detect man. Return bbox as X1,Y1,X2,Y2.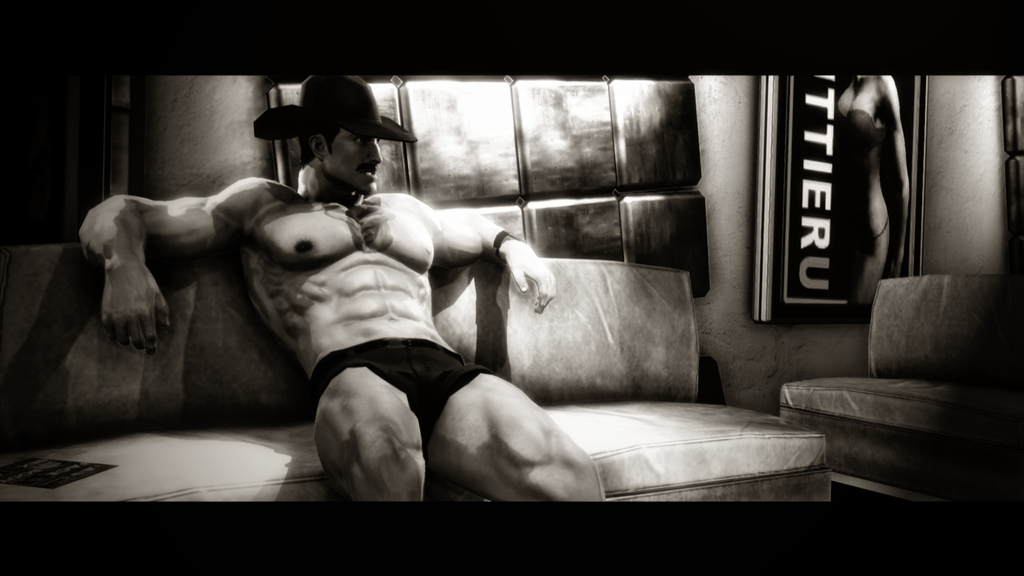
81,74,607,505.
